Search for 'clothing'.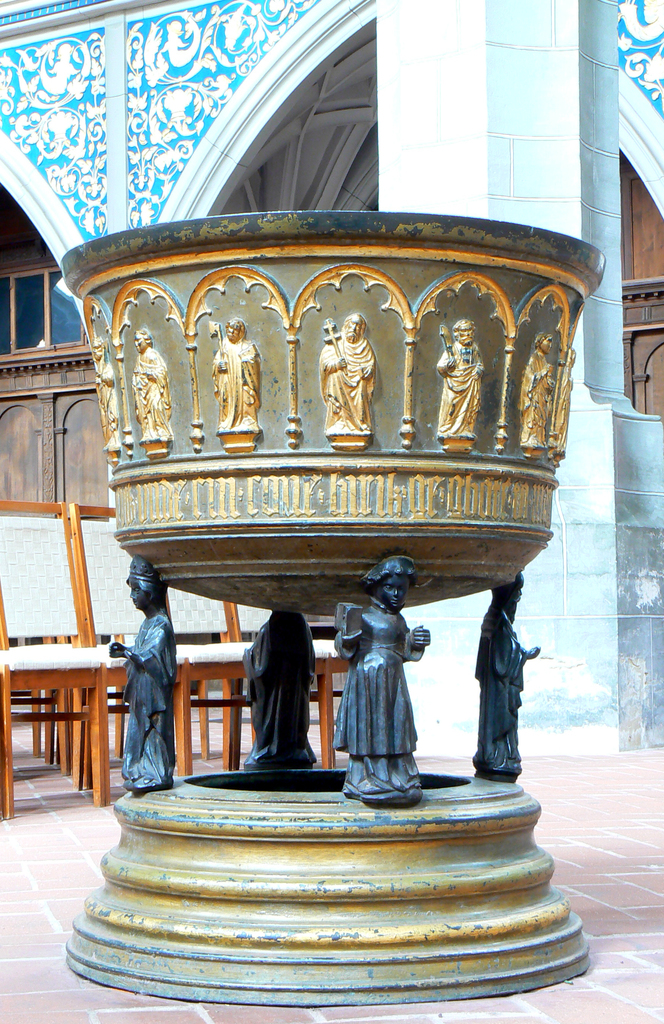
Found at rect(472, 592, 527, 773).
